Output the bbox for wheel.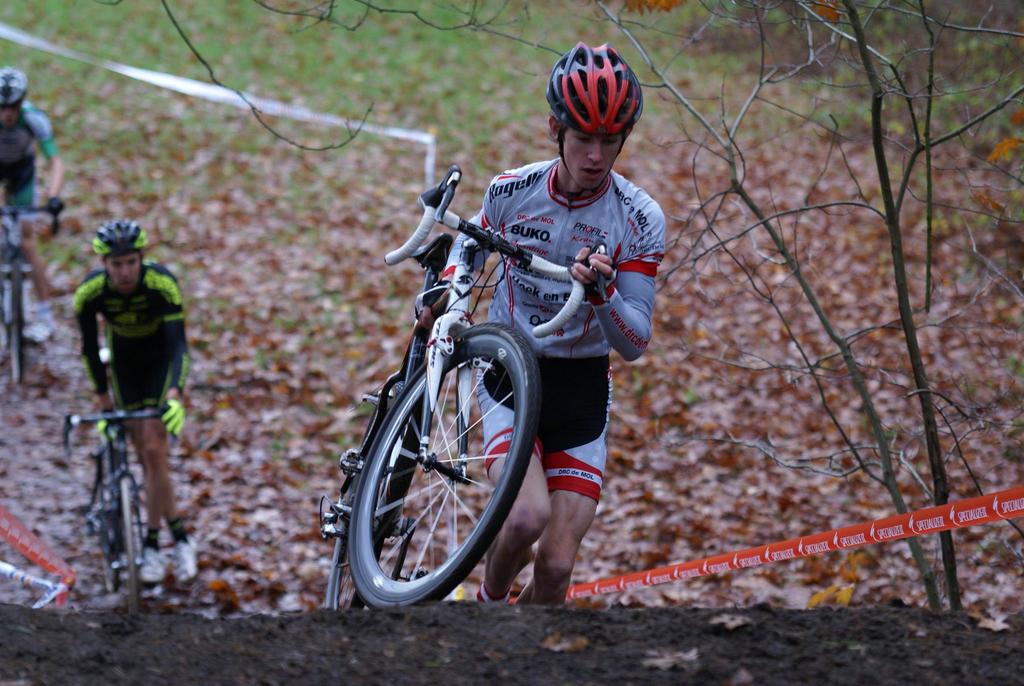
{"x1": 8, "y1": 266, "x2": 29, "y2": 388}.
